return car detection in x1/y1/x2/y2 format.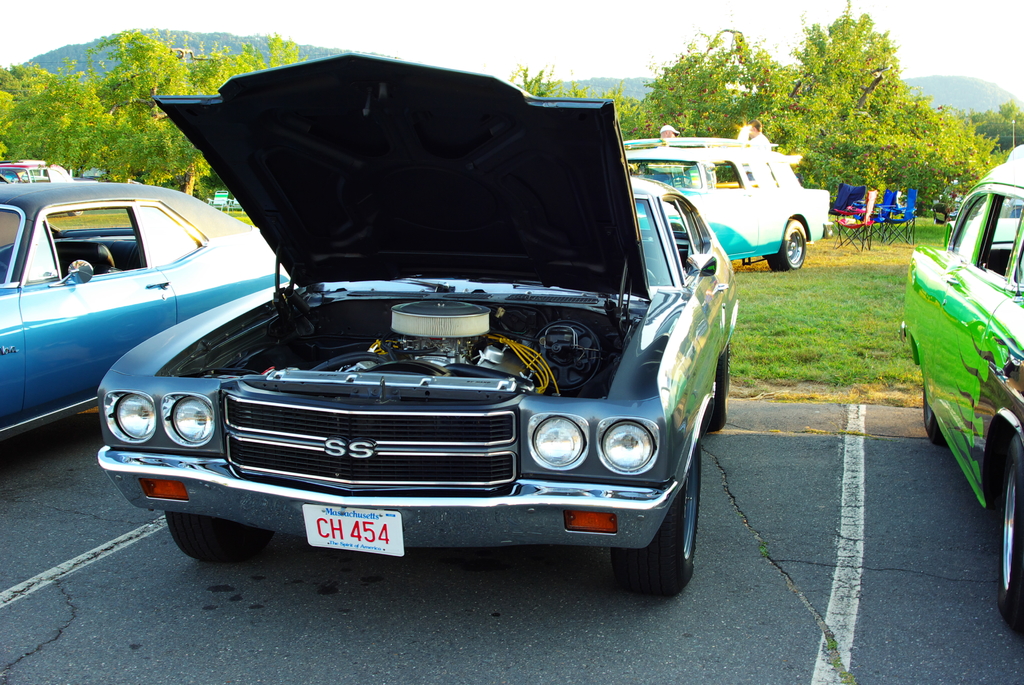
0/177/295/445.
